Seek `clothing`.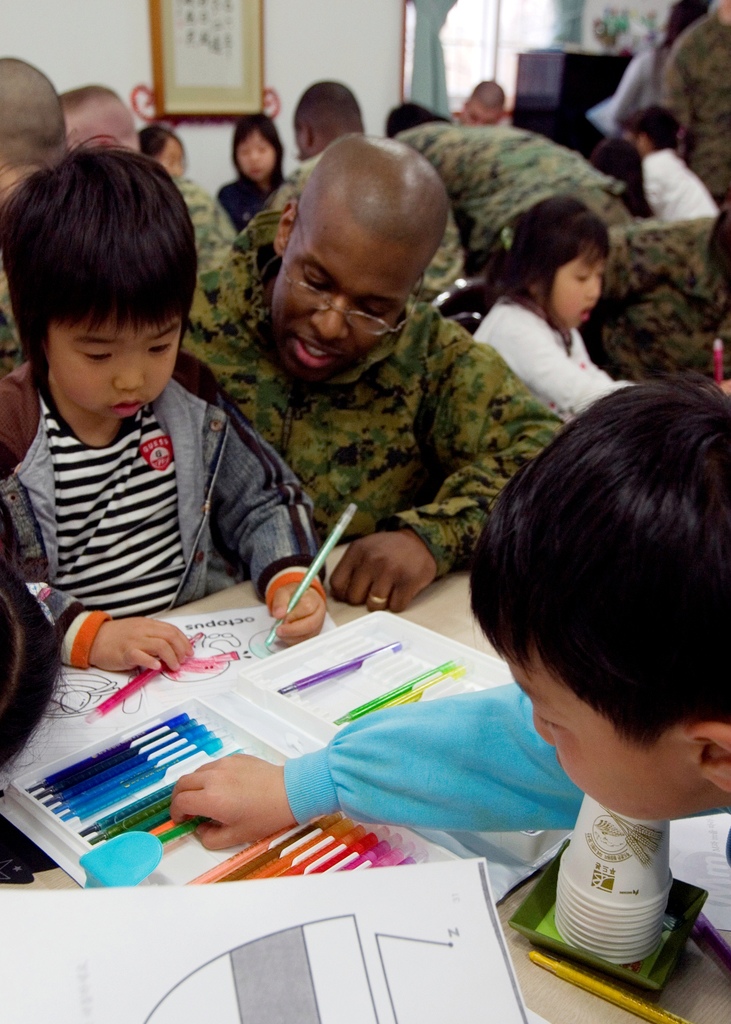
[left=0, top=311, right=314, bottom=696].
